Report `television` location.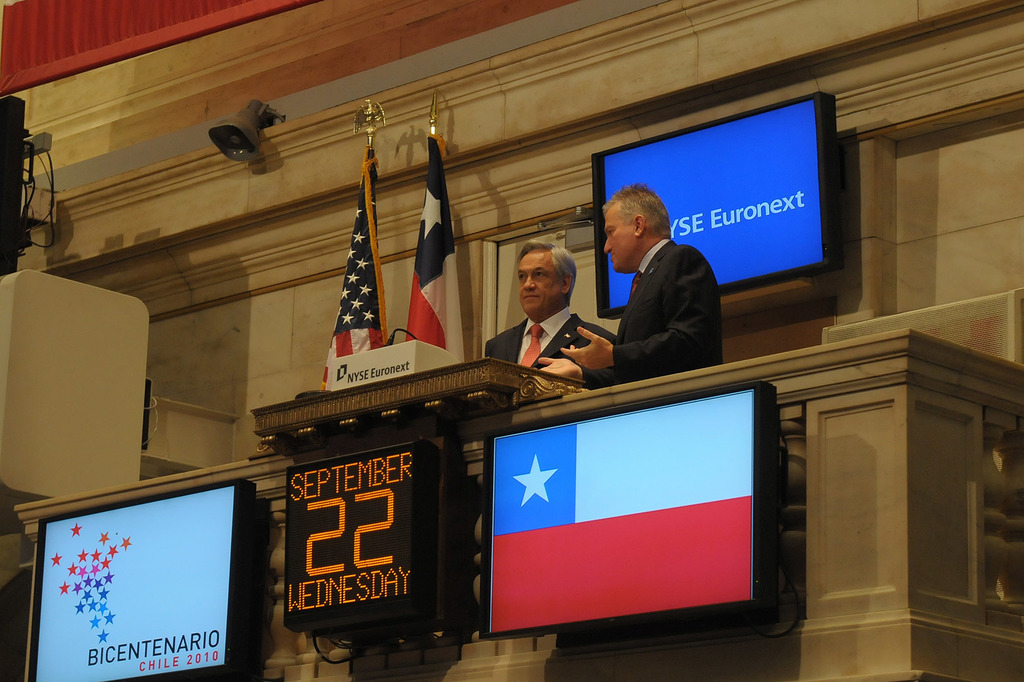
Report: Rect(480, 378, 772, 643).
